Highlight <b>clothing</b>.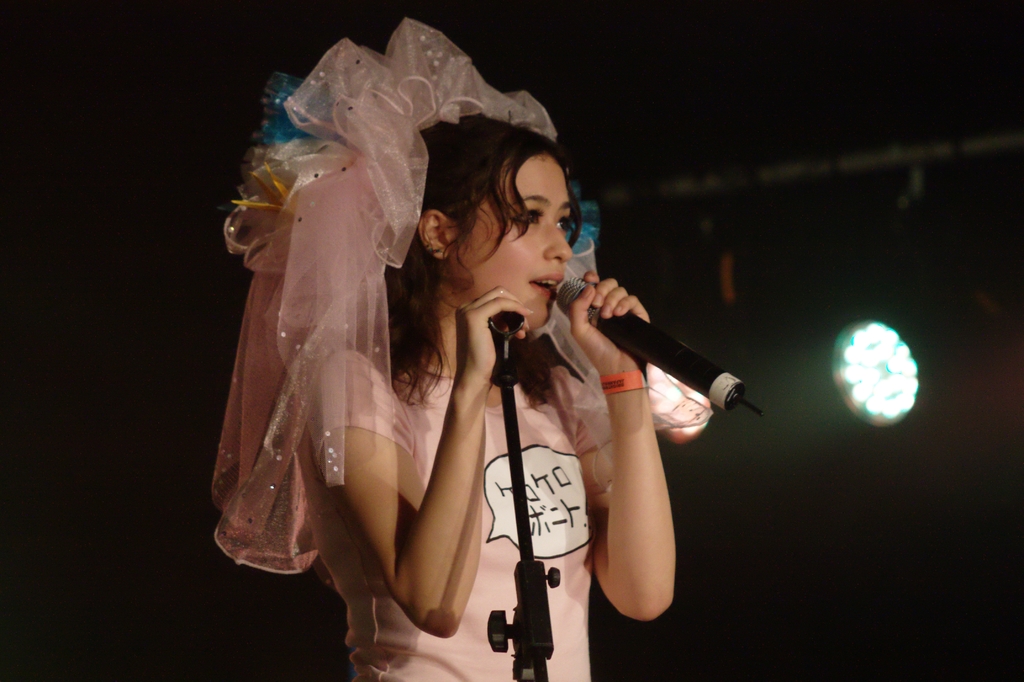
Highlighted region: 205 13 716 681.
